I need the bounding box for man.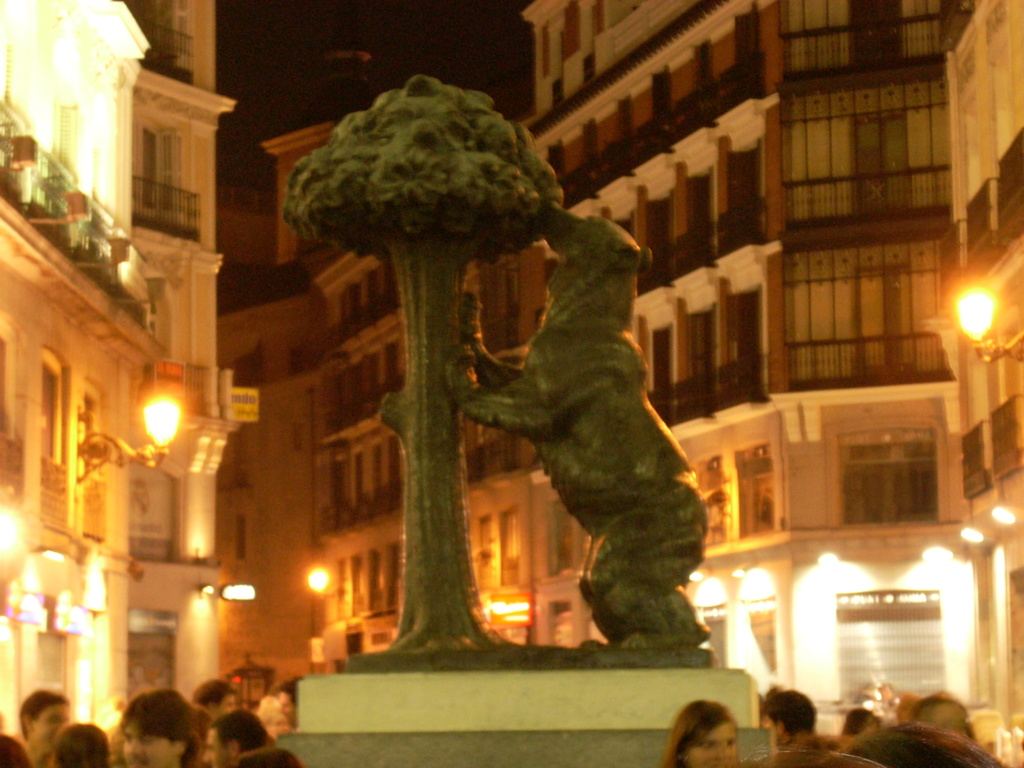
Here it is: left=113, top=684, right=202, bottom=767.
